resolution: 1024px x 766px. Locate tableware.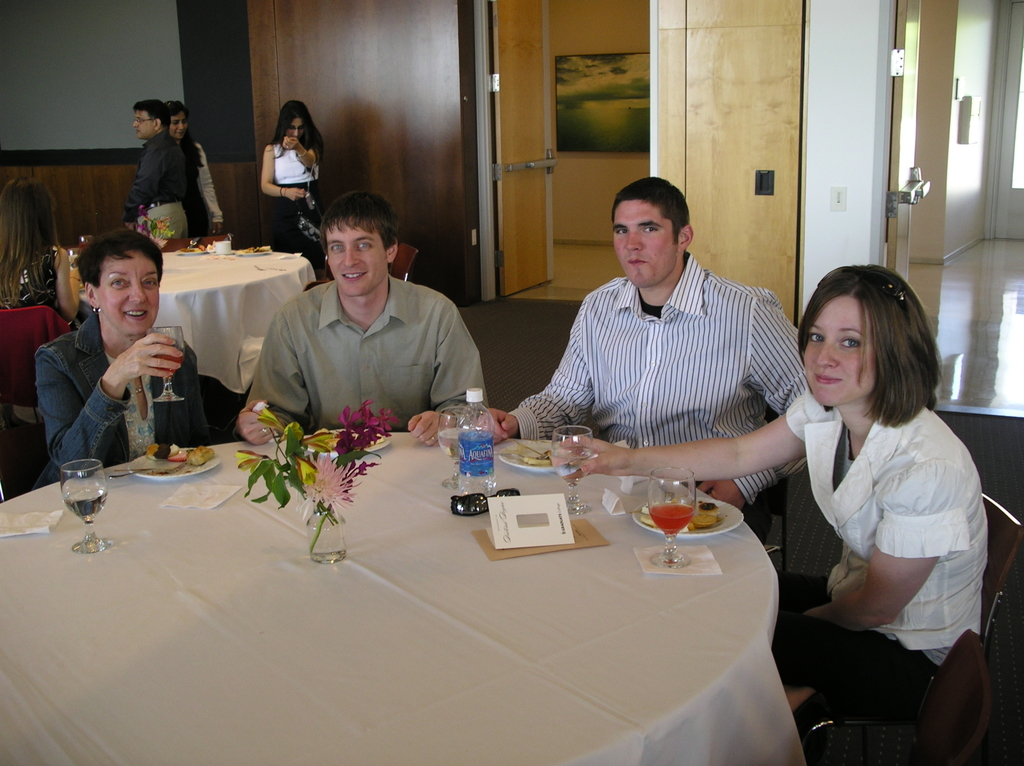
(437,403,478,493).
